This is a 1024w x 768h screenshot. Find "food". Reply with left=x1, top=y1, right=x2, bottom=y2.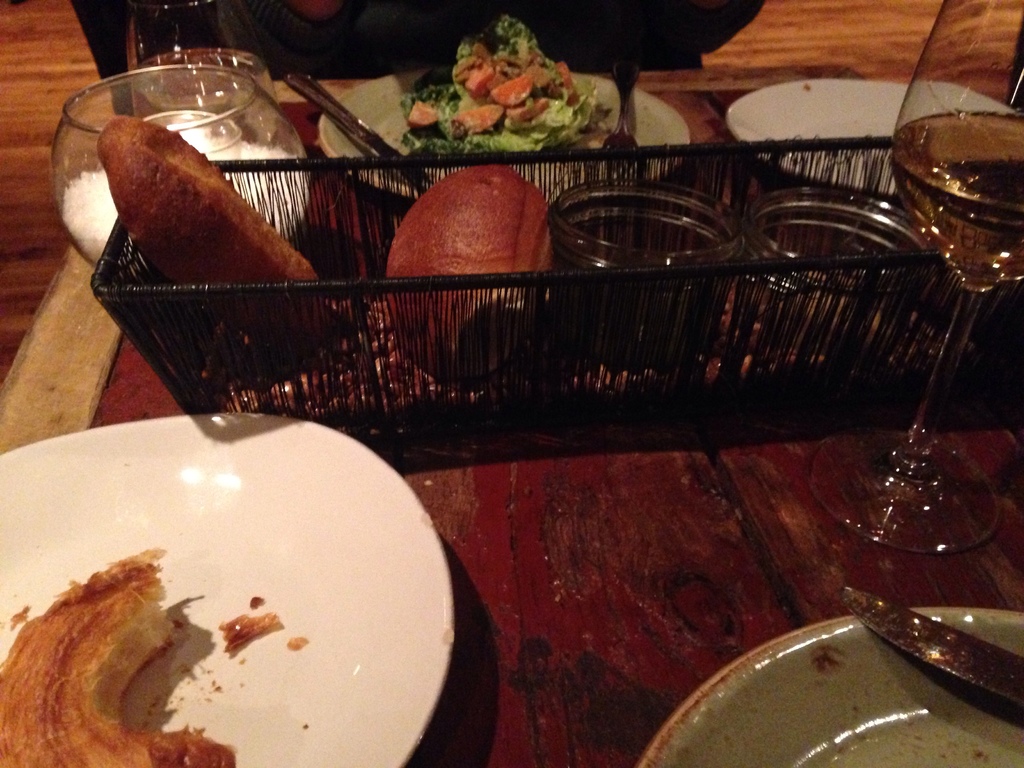
left=217, top=130, right=308, bottom=237.
